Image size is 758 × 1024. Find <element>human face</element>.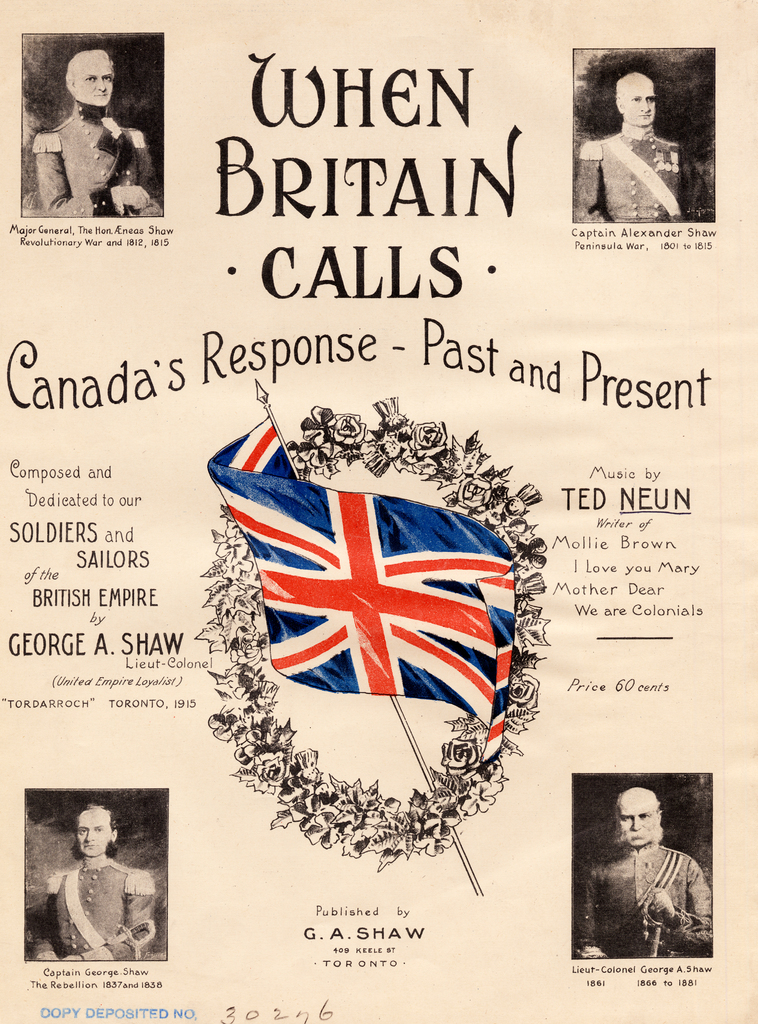
(615,794,663,851).
